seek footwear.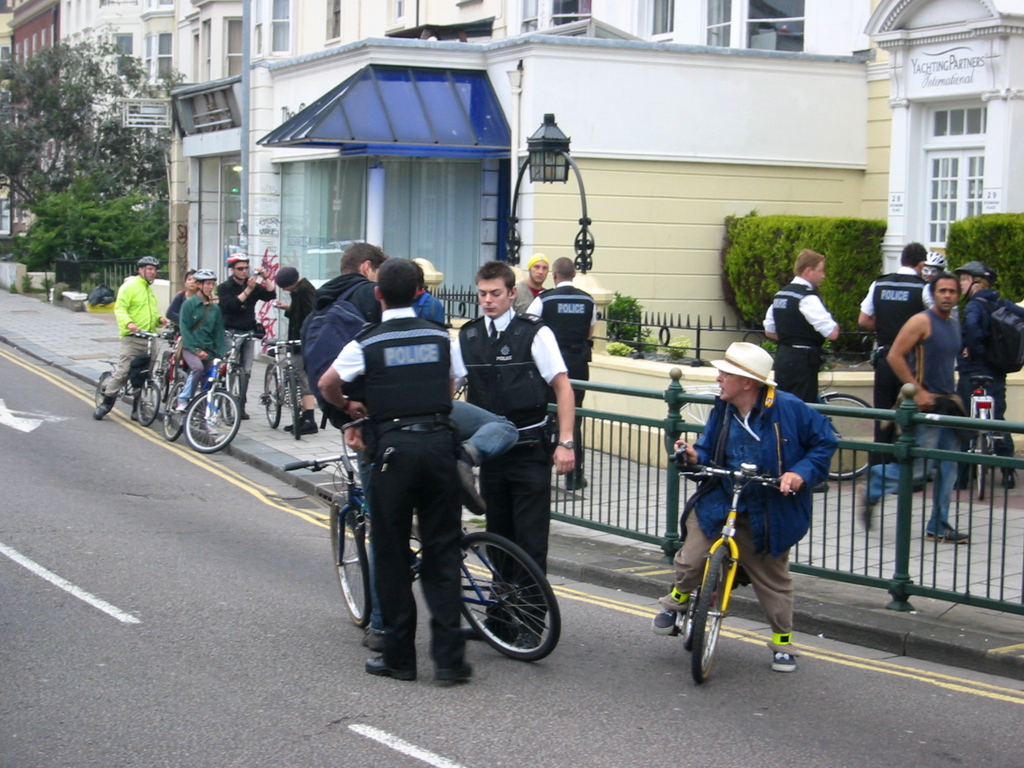
{"x1": 512, "y1": 626, "x2": 540, "y2": 655}.
